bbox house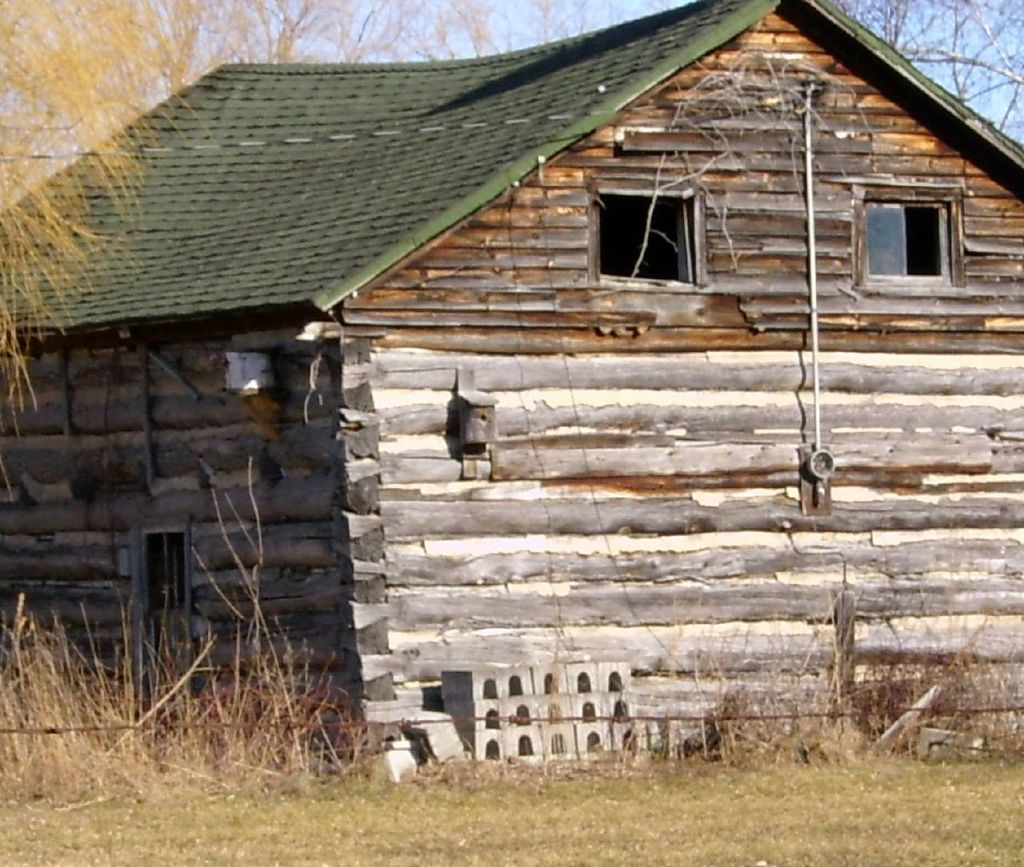
<bbox>0, 0, 1023, 785</bbox>
